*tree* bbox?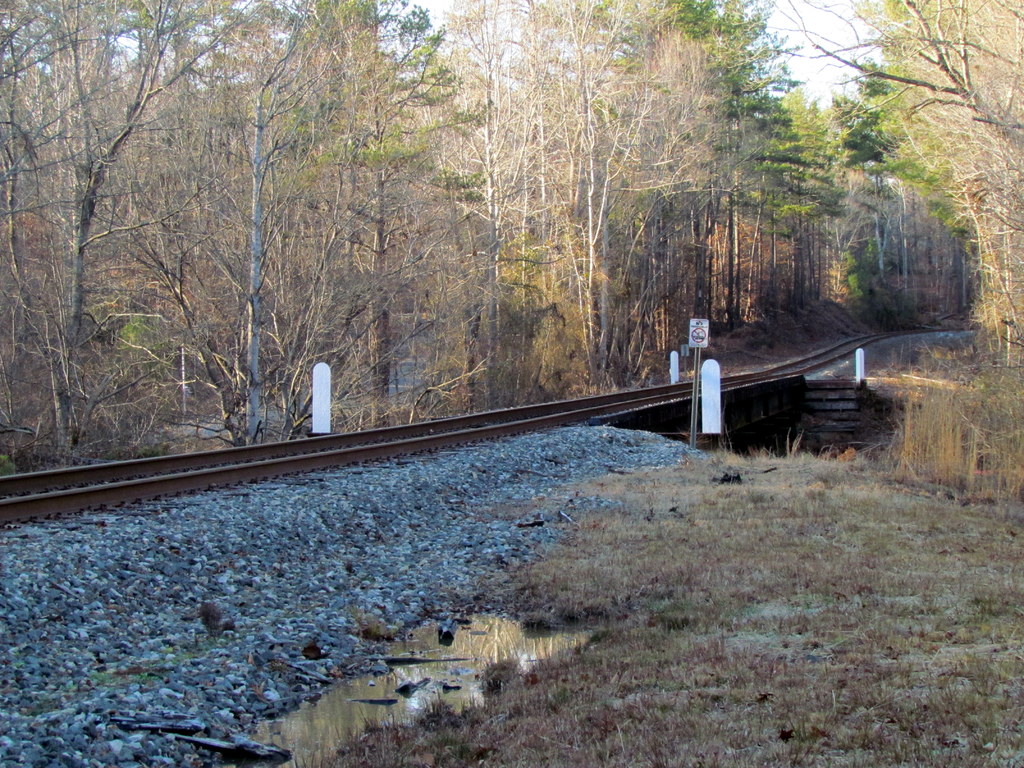
bbox=(817, 105, 883, 198)
